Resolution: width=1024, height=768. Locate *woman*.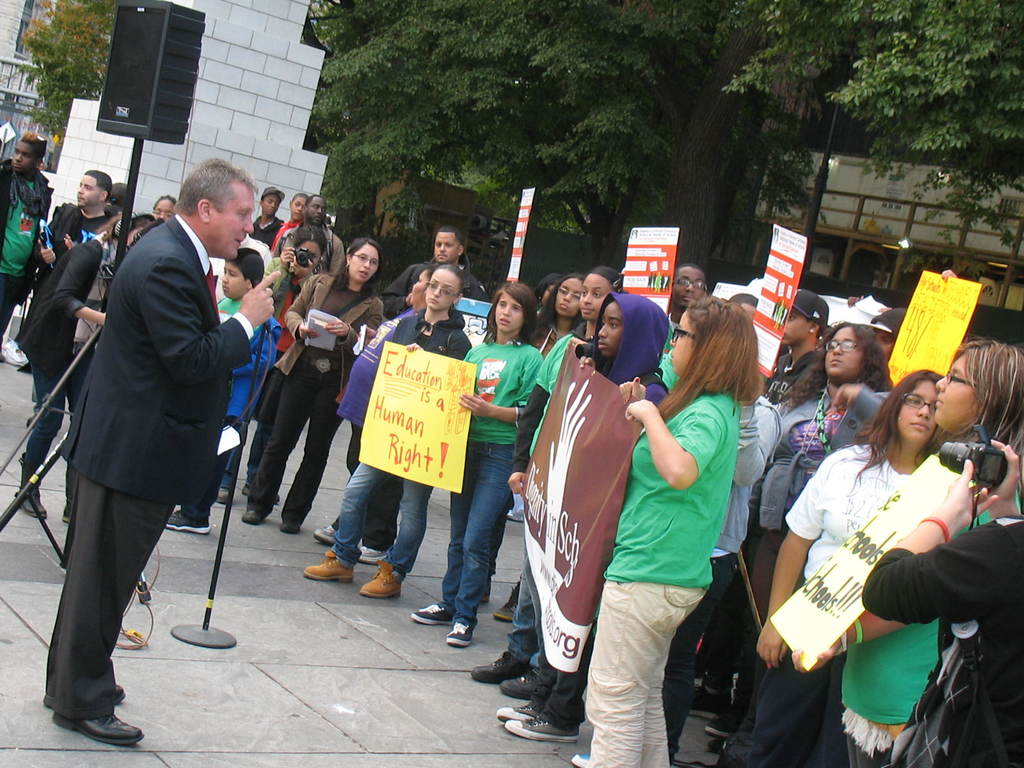
304, 260, 474, 599.
